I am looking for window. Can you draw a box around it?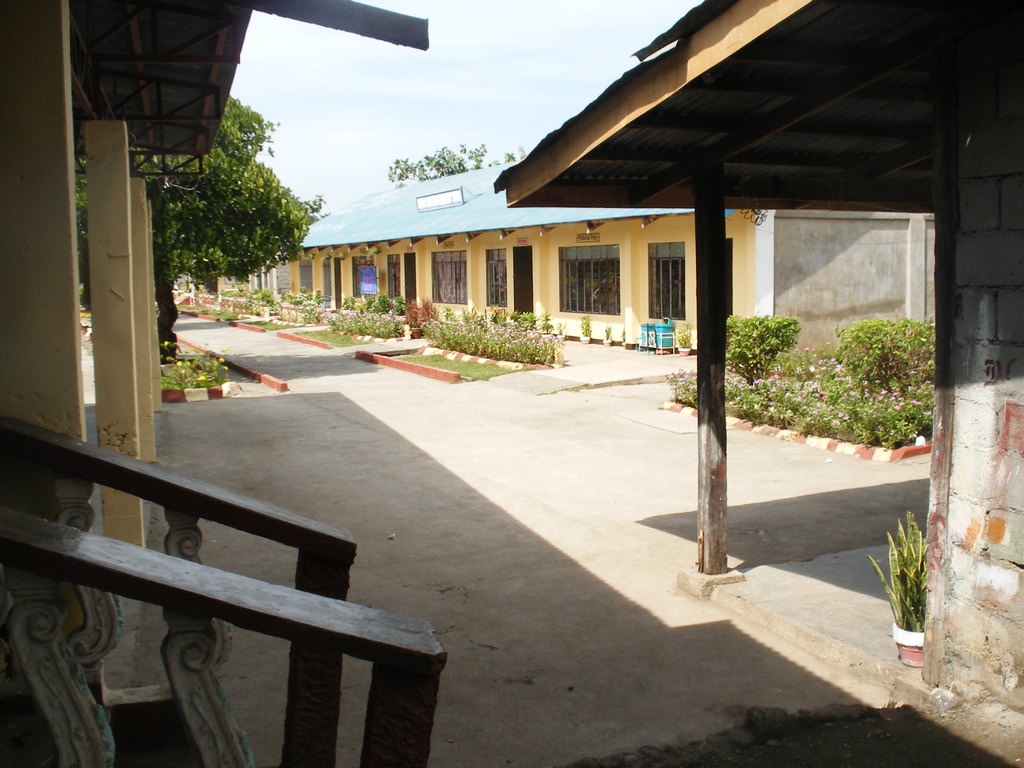
Sure, the bounding box is 351, 254, 377, 296.
